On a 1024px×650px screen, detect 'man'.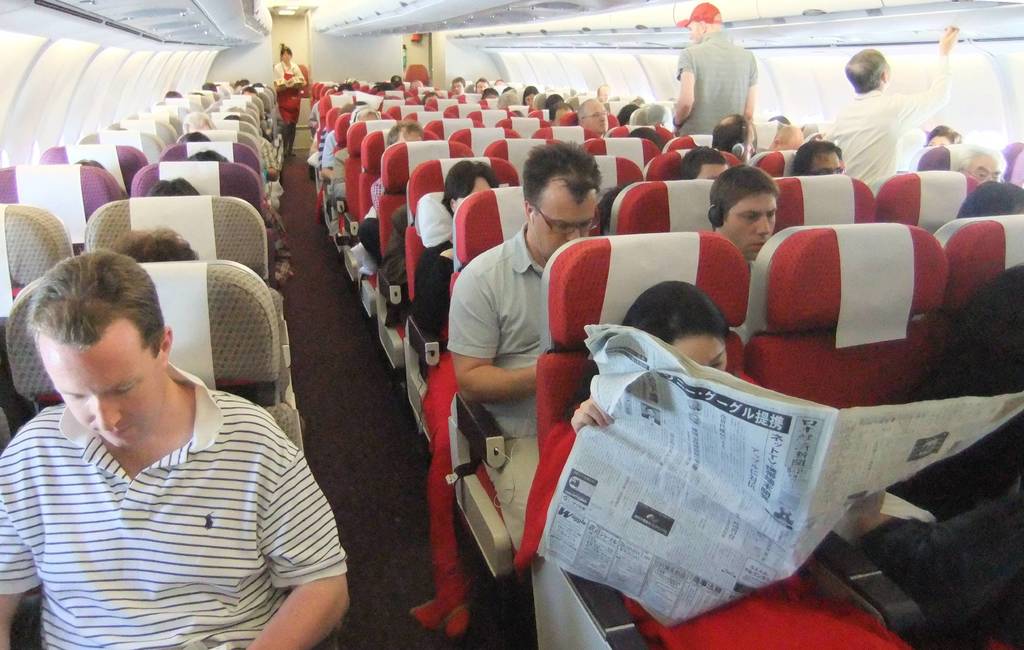
362 116 426 225.
